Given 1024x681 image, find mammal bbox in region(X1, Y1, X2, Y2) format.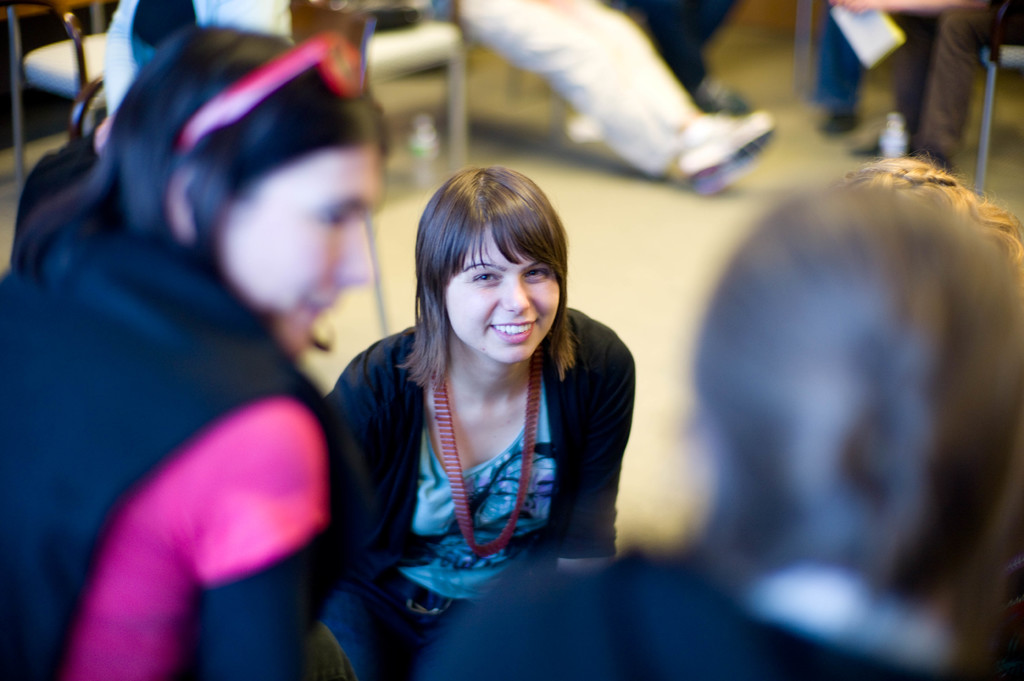
region(94, 0, 300, 111).
